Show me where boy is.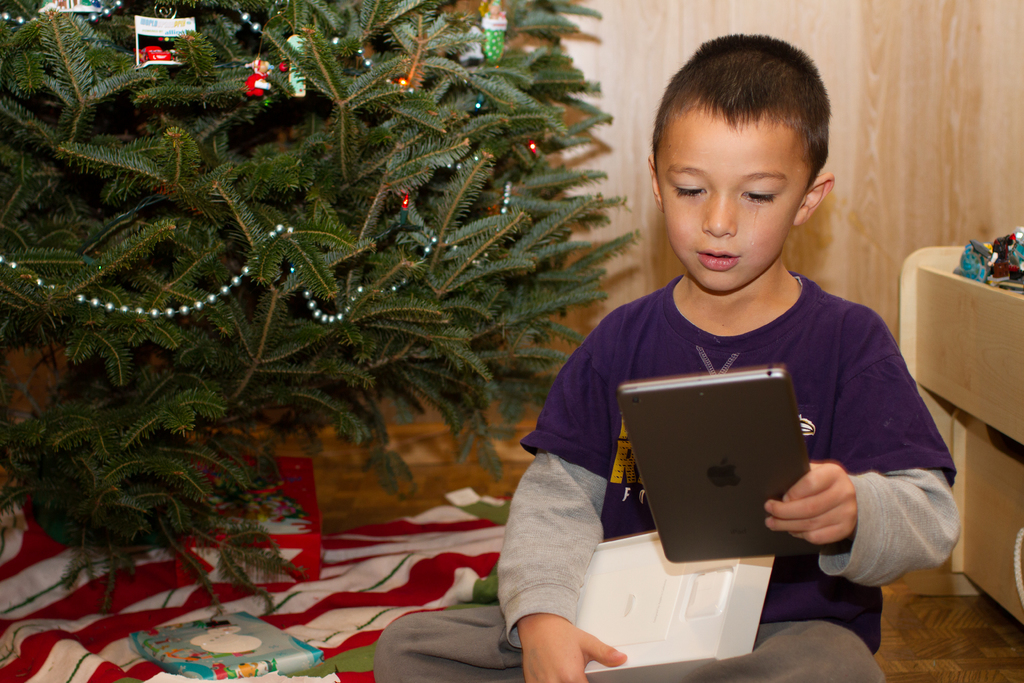
boy is at 369,34,966,682.
